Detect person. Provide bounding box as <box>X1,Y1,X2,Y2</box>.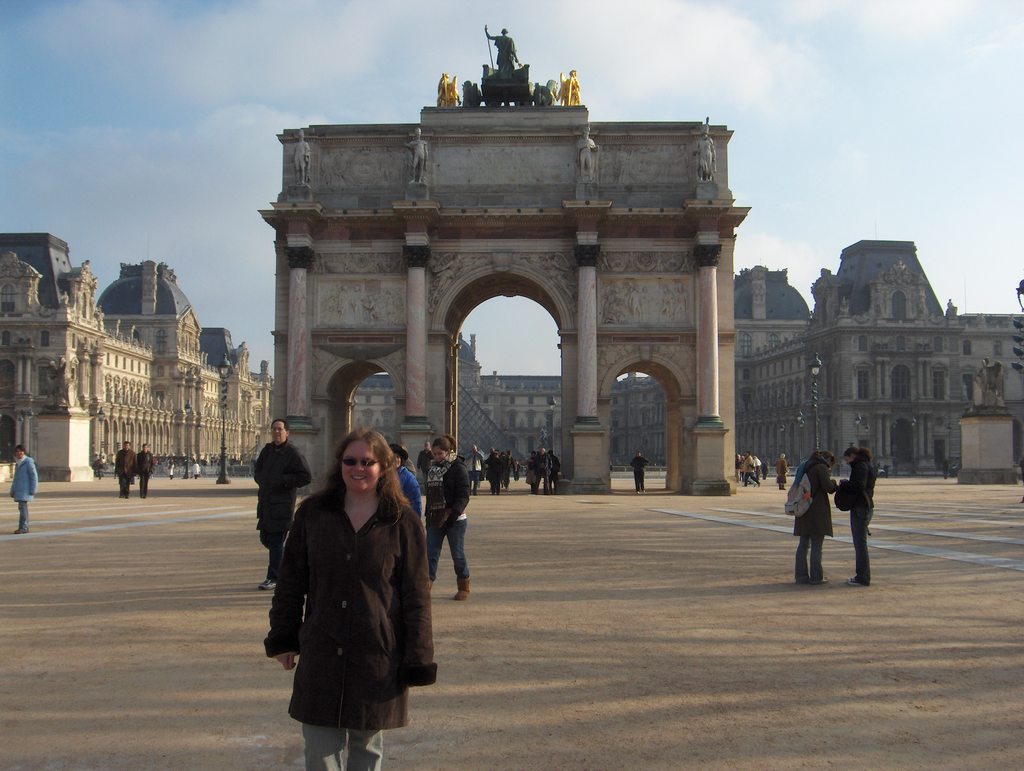
<box>628,451,652,497</box>.
